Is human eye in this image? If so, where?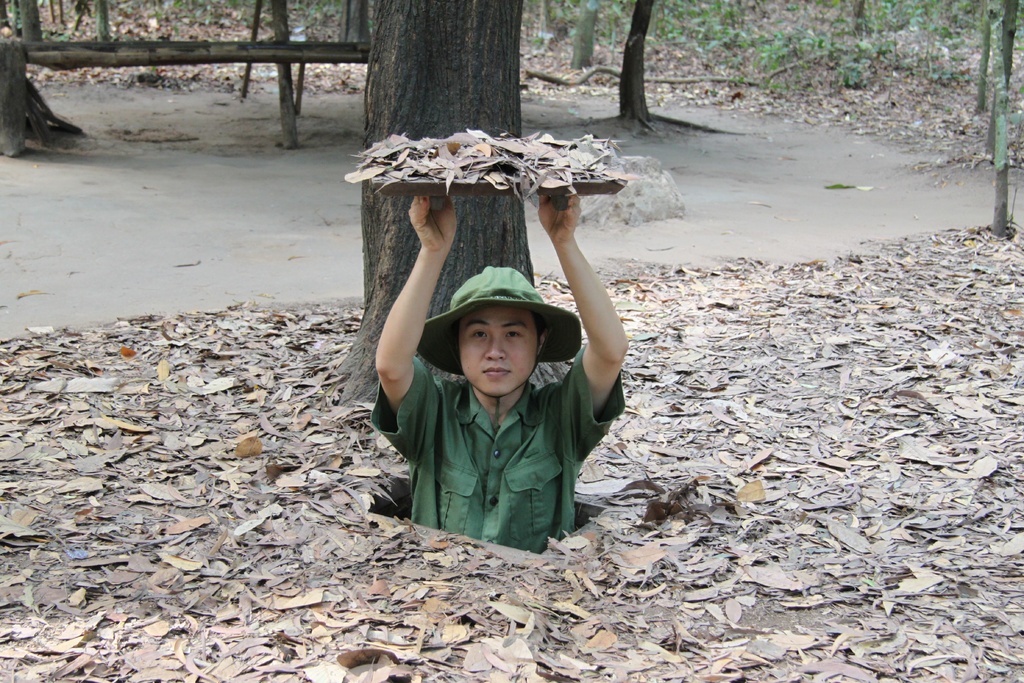
Yes, at <bbox>468, 327, 488, 341</bbox>.
